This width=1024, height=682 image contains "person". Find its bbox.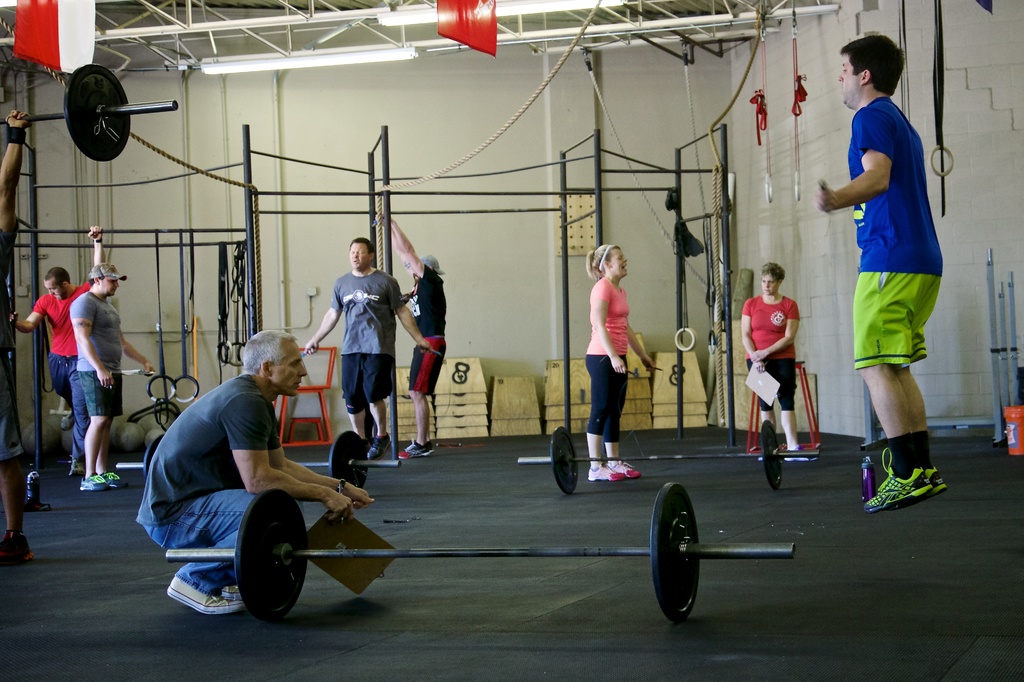
select_region(0, 111, 29, 575).
